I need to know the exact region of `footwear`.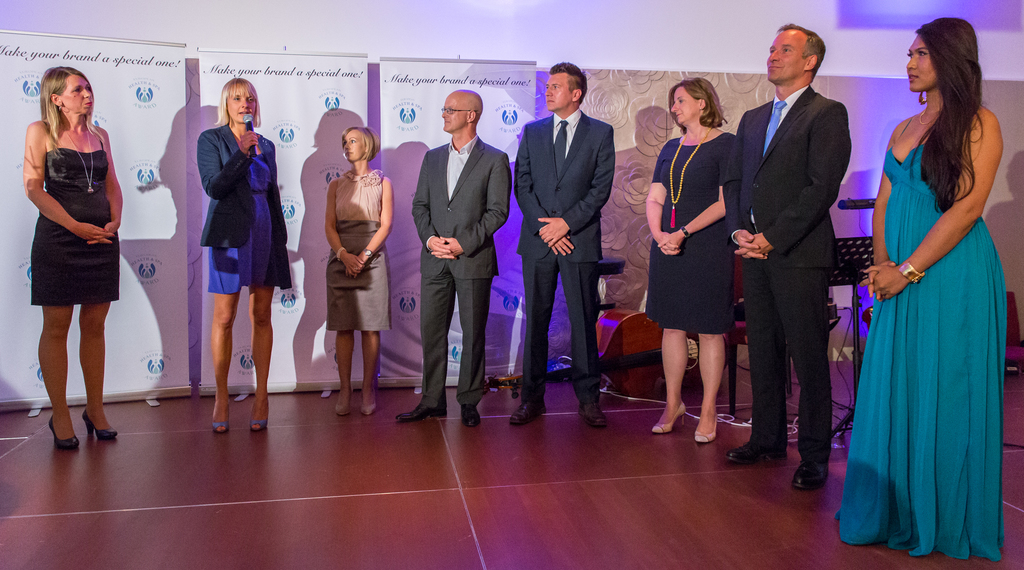
Region: [x1=694, y1=416, x2=722, y2=444].
